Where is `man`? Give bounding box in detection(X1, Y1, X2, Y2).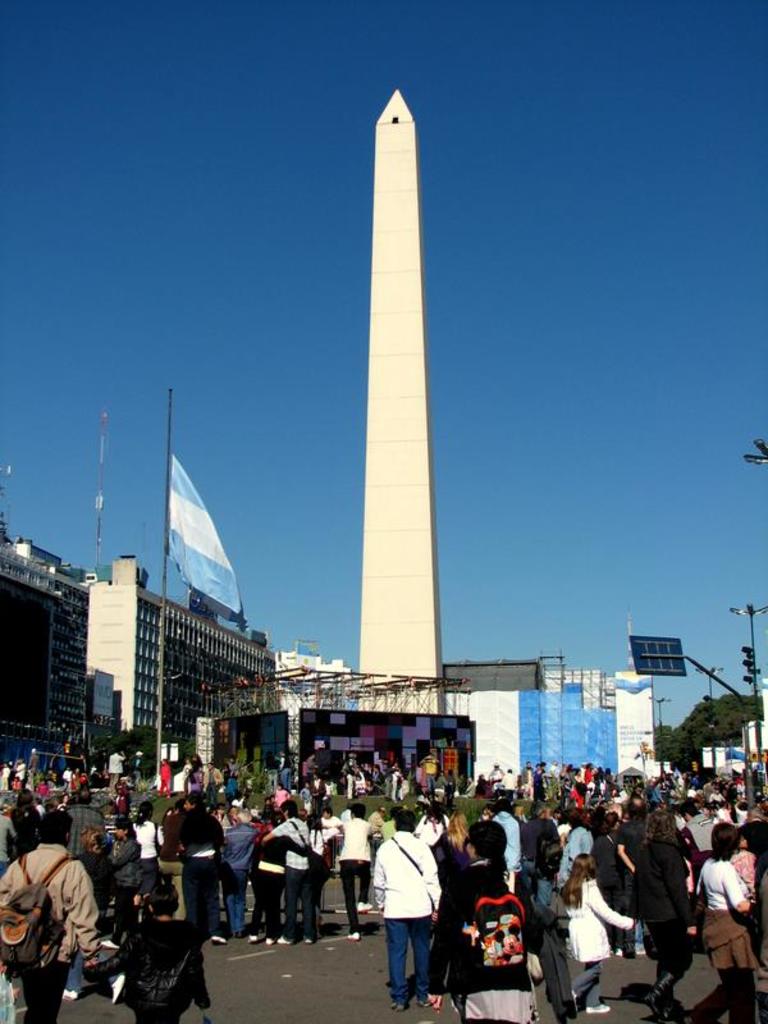
detection(202, 760, 224, 813).
